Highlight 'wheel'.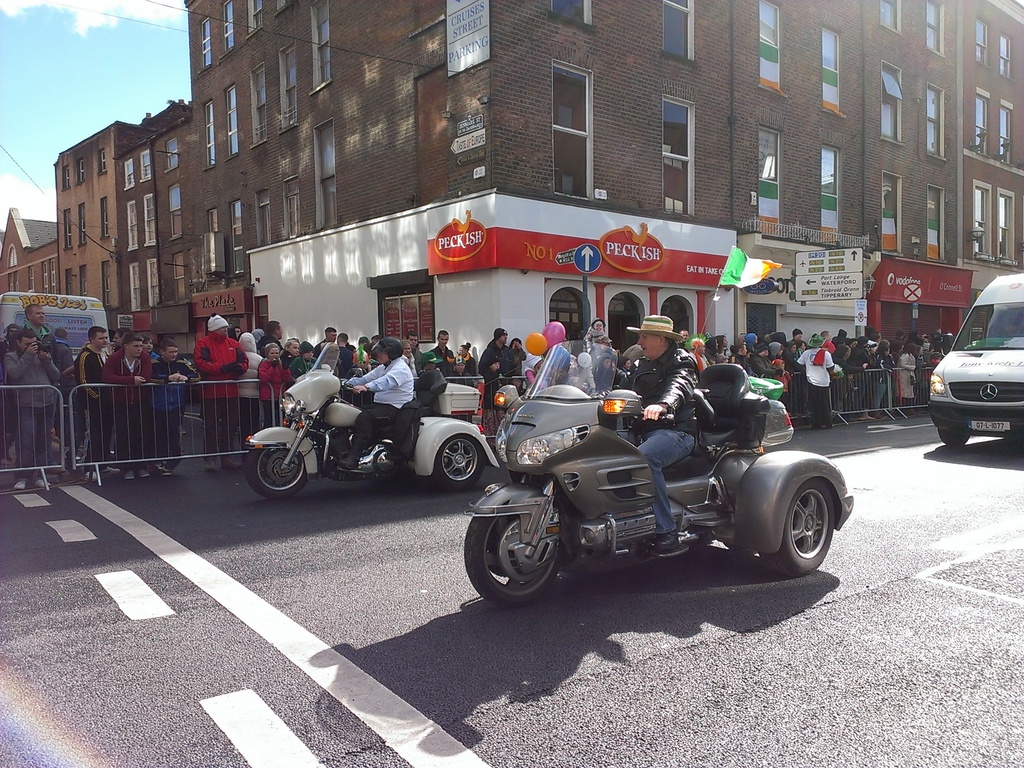
Highlighted region: (440, 435, 485, 488).
